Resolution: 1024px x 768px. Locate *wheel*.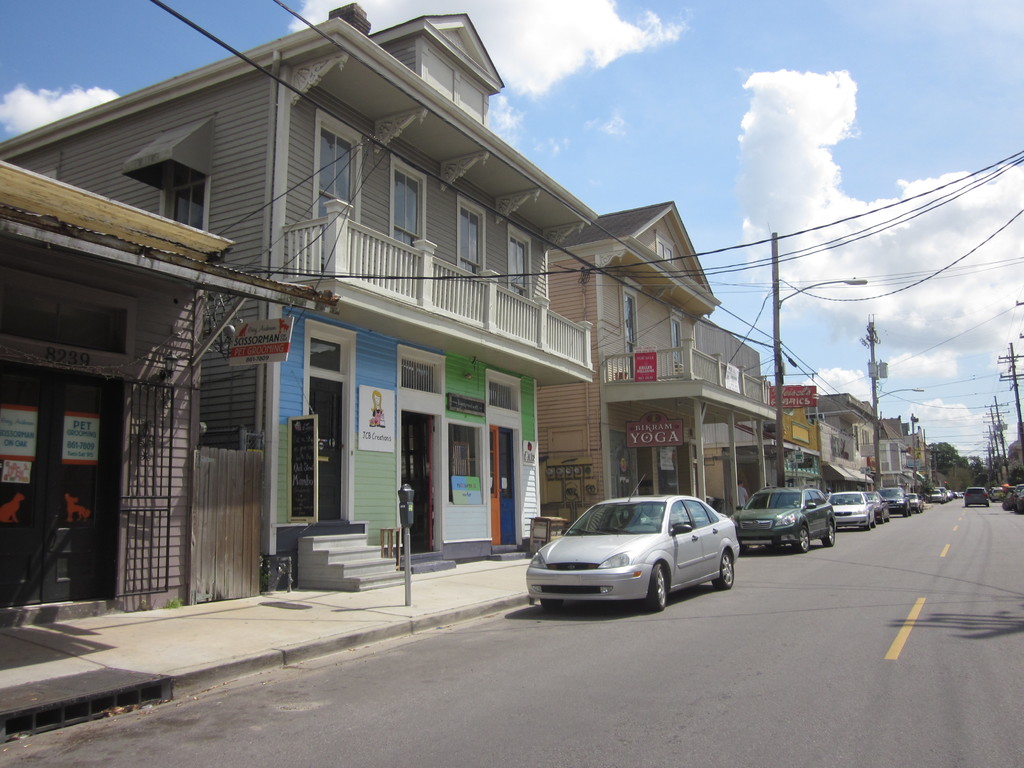
left=820, top=521, right=835, bottom=547.
